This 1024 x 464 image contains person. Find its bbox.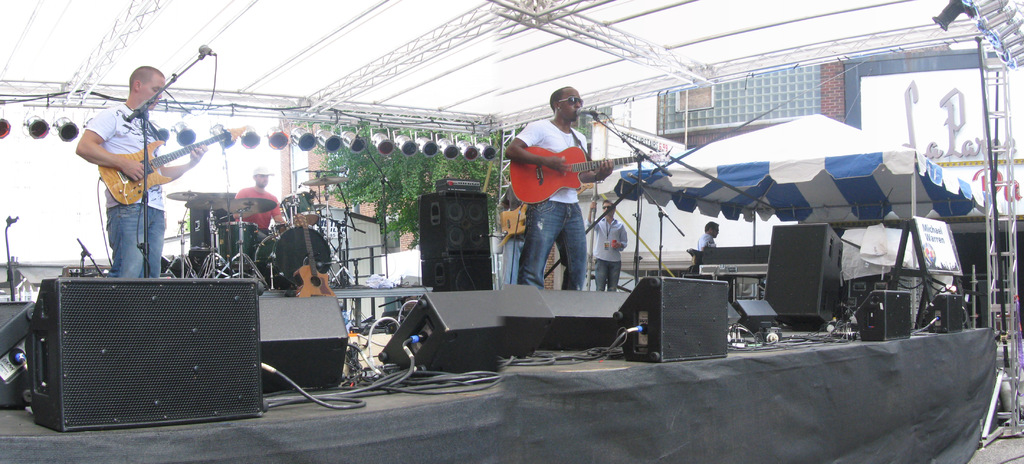
detection(241, 154, 281, 270).
